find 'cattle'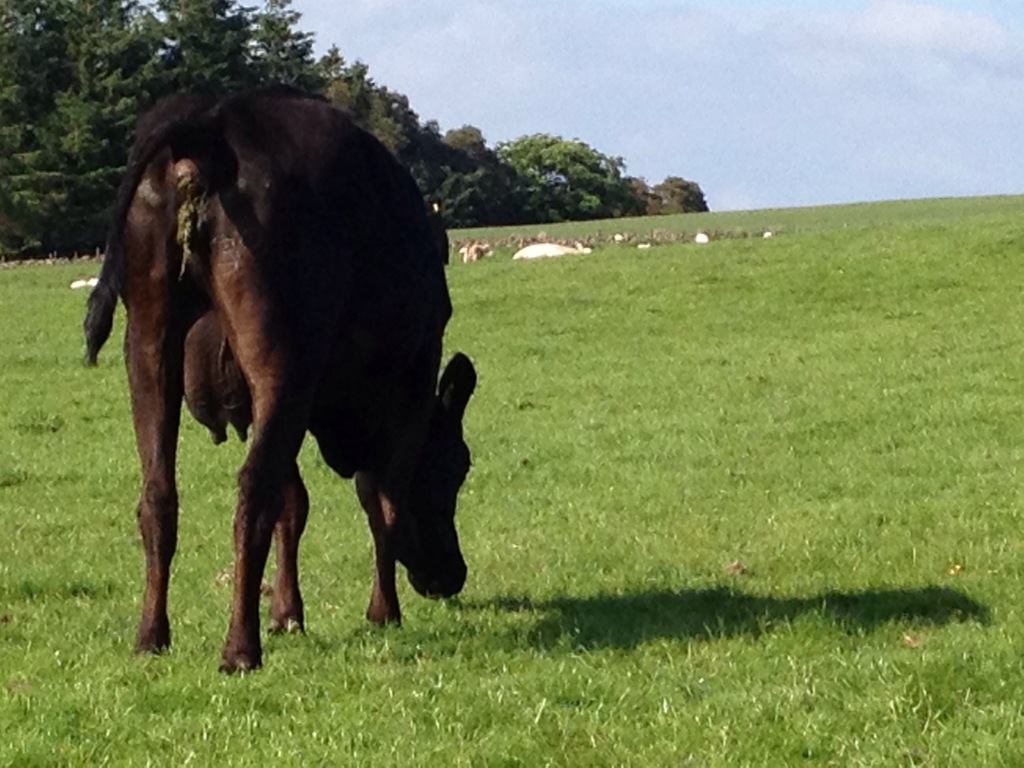
BBox(57, 82, 469, 693)
